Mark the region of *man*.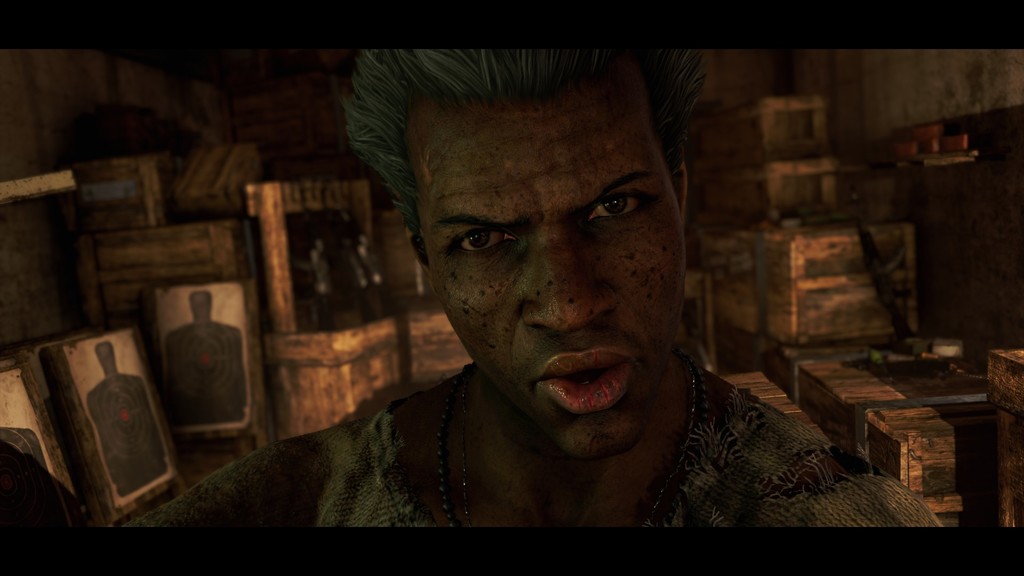
Region: 155 45 865 536.
